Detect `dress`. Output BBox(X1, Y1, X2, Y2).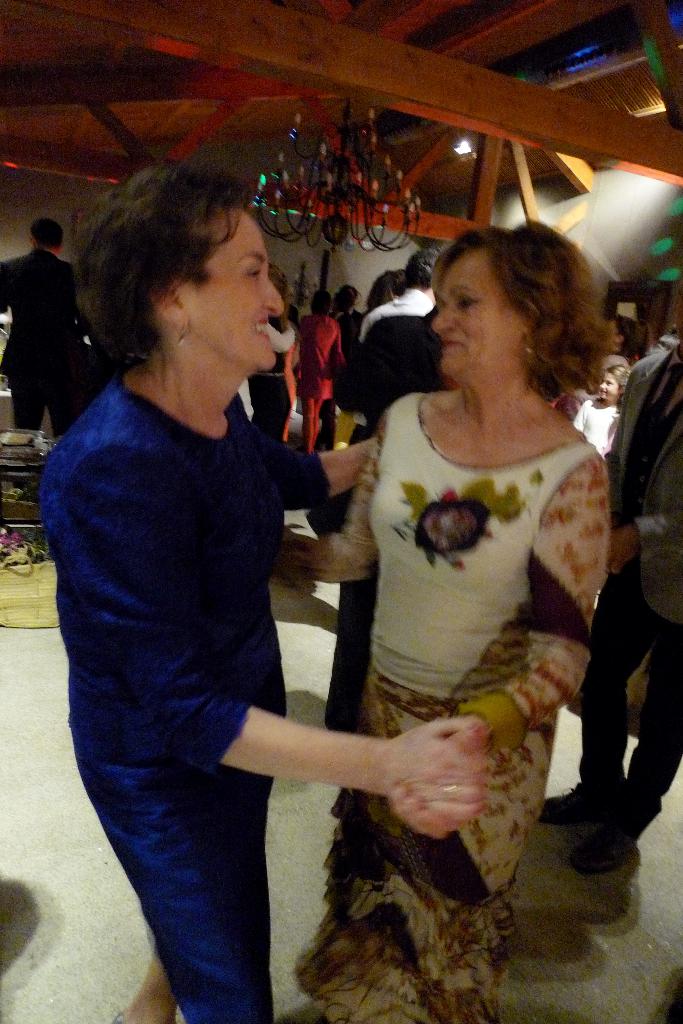
BBox(271, 394, 607, 1023).
